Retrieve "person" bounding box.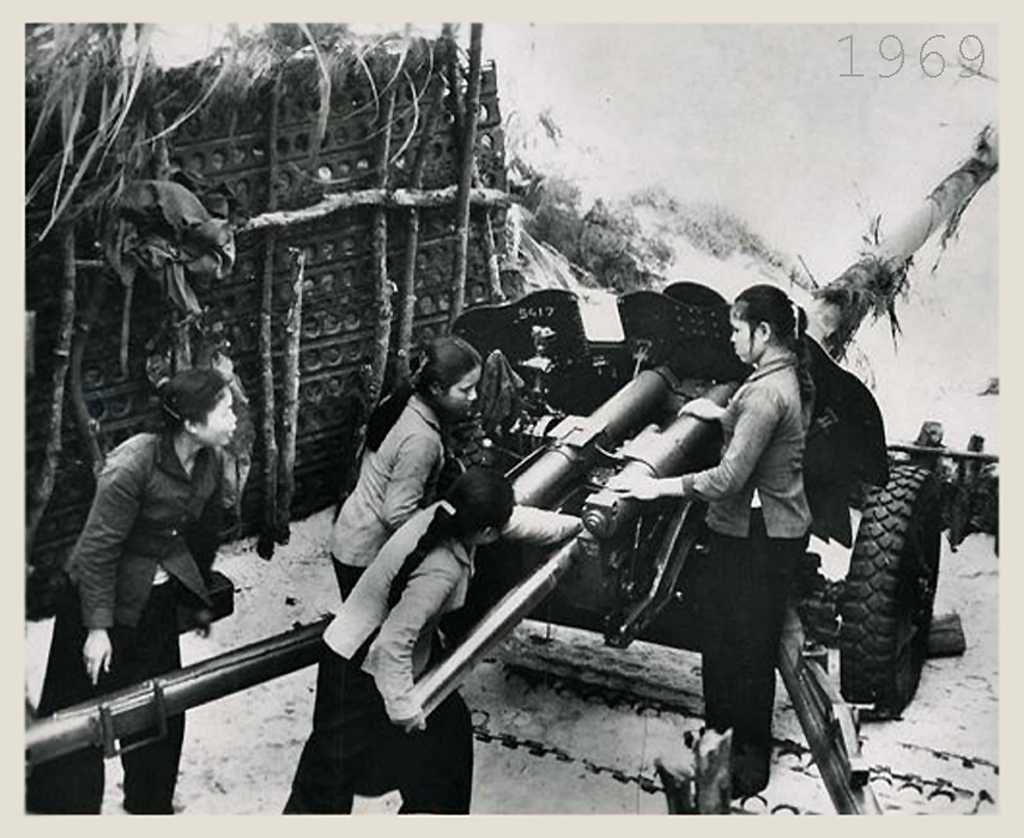
Bounding box: {"x1": 317, "y1": 326, "x2": 483, "y2": 619}.
